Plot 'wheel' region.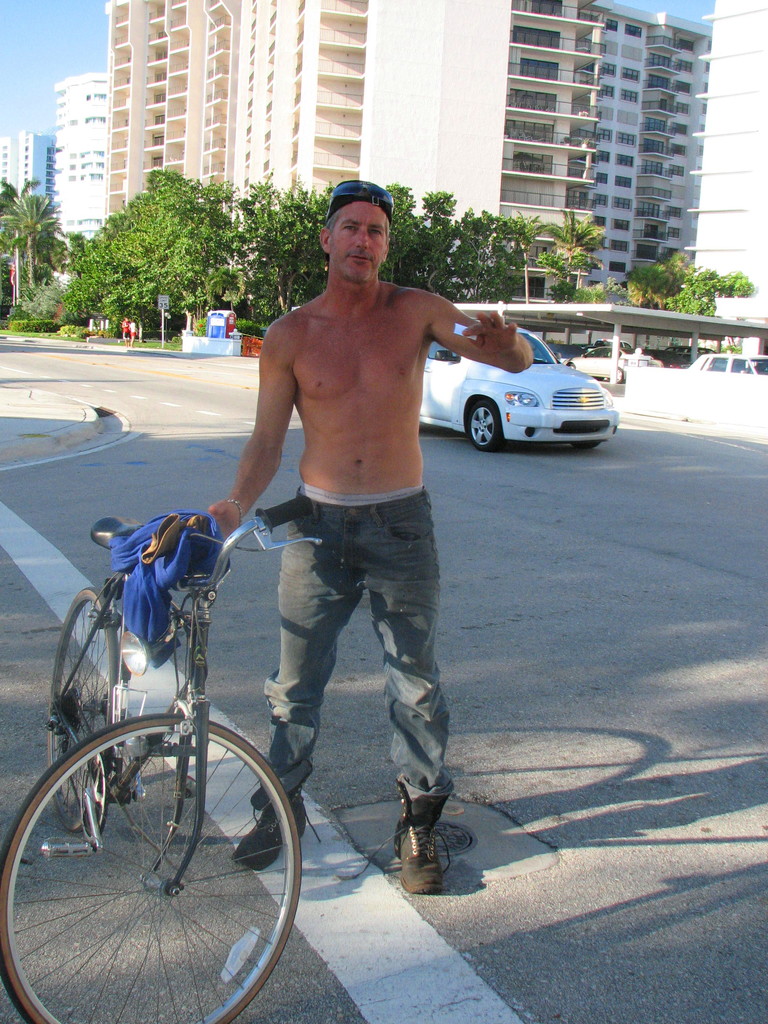
Plotted at (left=47, top=590, right=123, bottom=829).
